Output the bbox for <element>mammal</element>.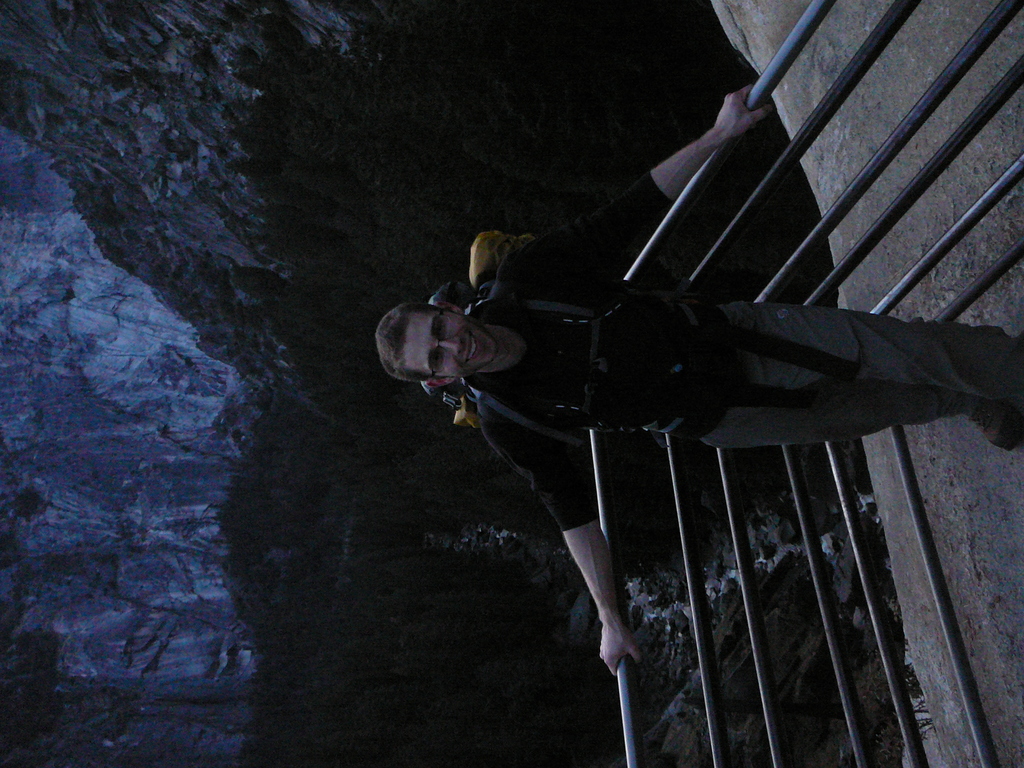
[376,81,1020,676].
